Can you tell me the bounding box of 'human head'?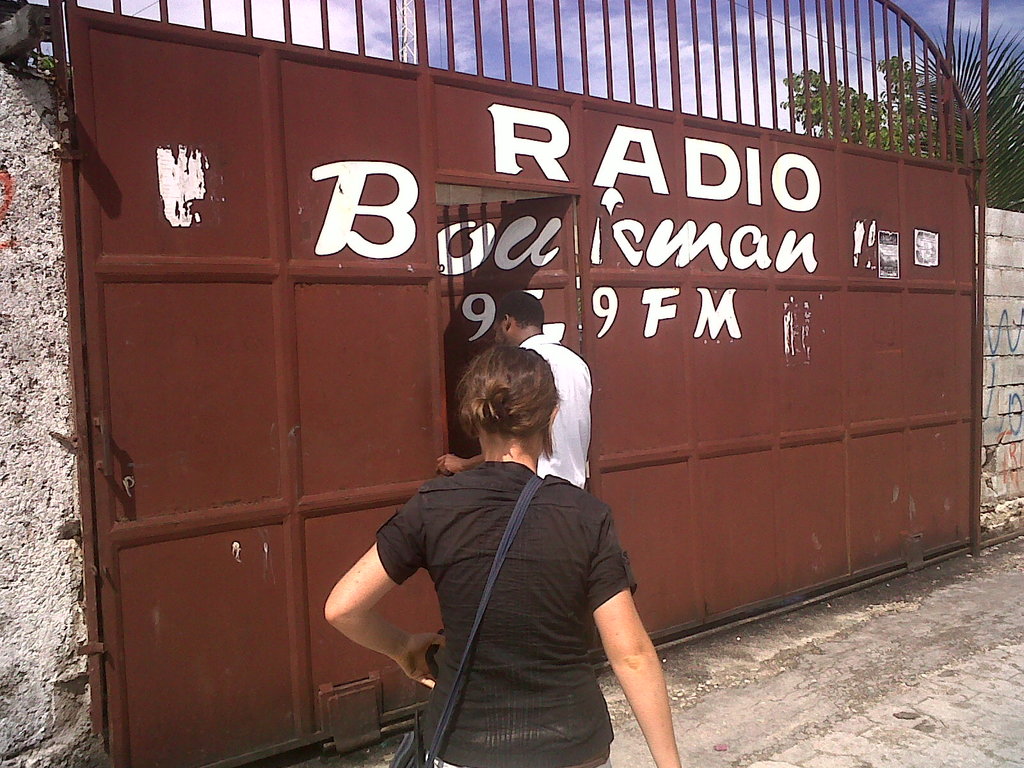
492 290 545 345.
